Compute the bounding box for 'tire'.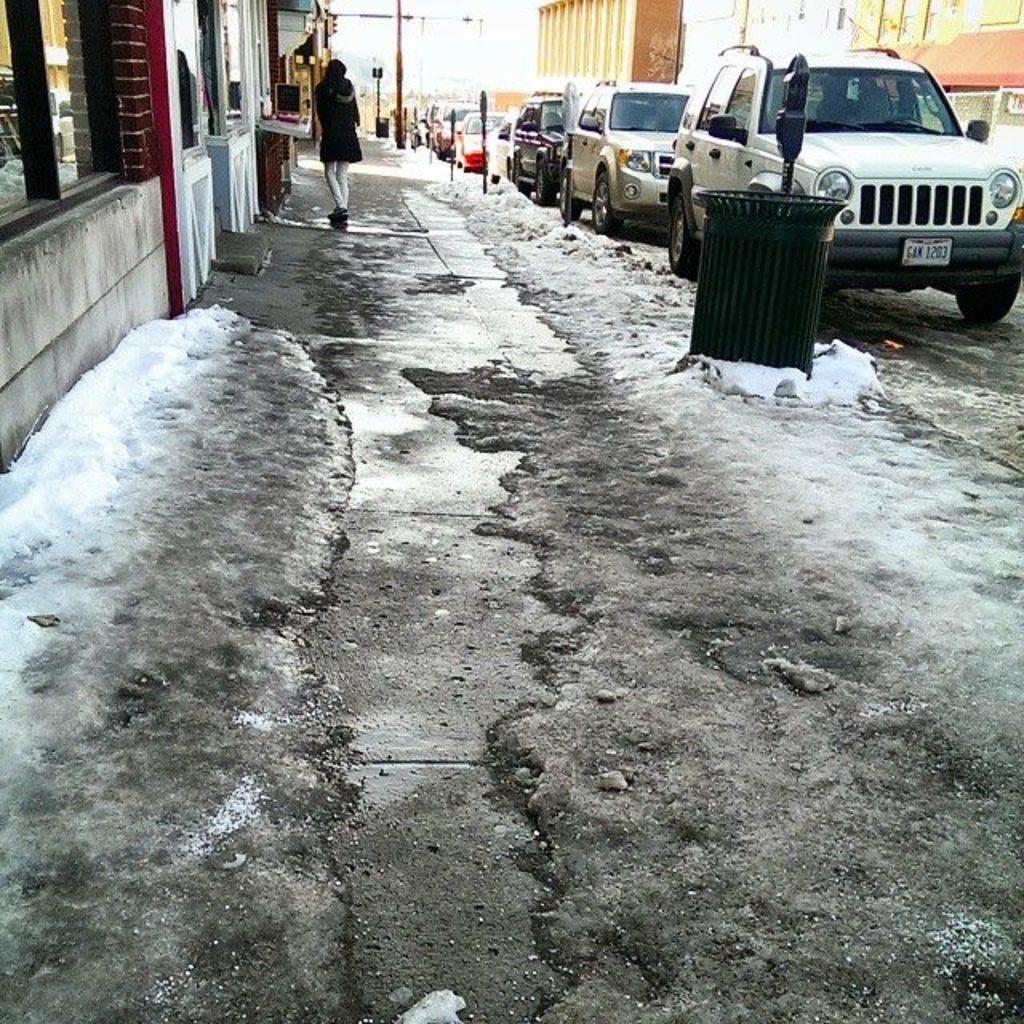
select_region(530, 160, 552, 203).
